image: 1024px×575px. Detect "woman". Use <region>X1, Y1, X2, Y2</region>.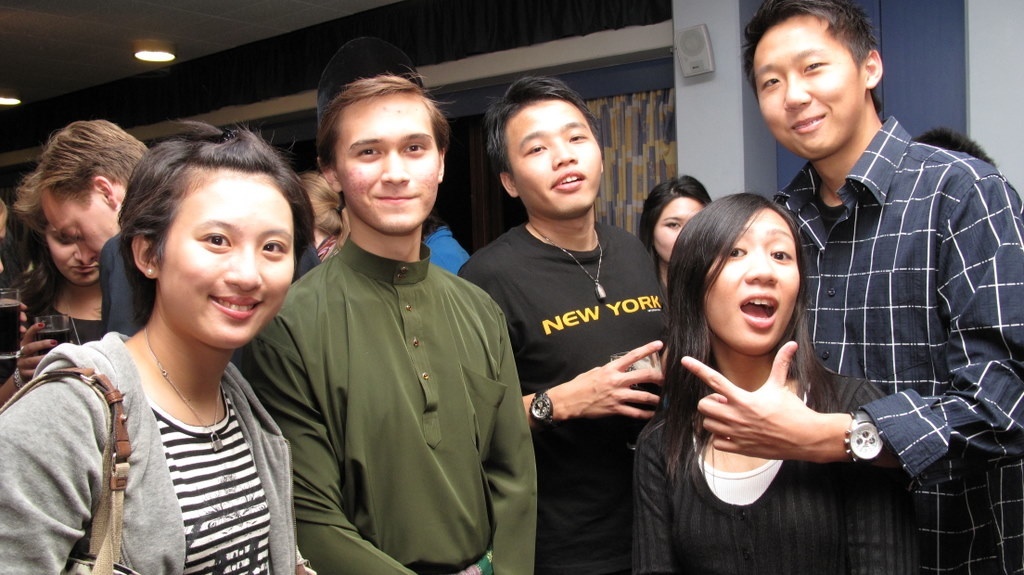
<region>634, 174, 716, 288</region>.
